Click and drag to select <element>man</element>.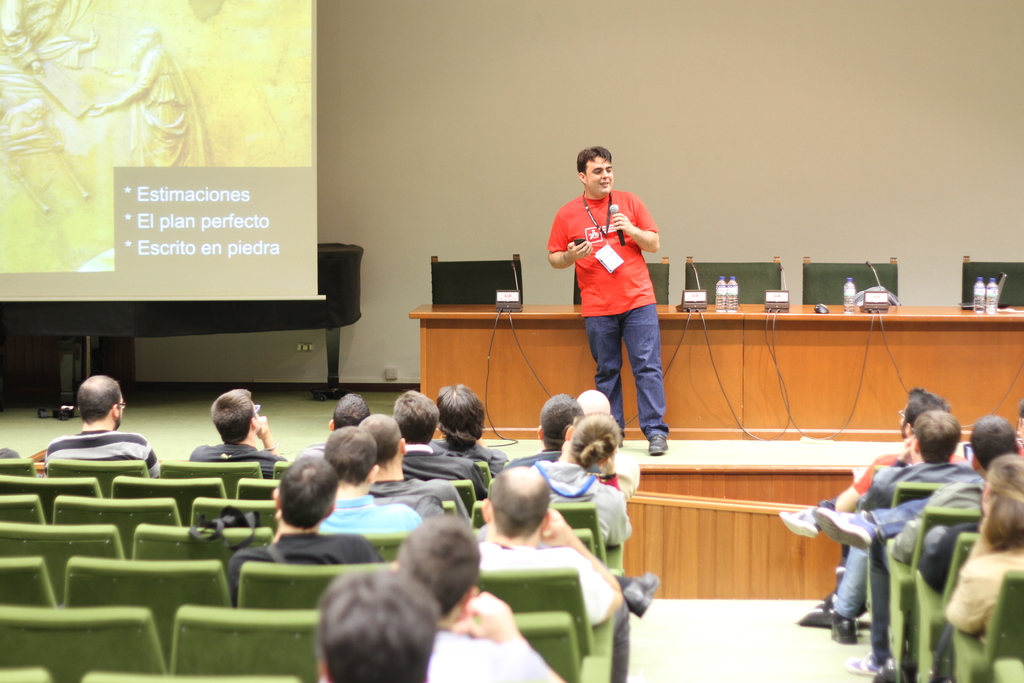
Selection: 190 386 285 473.
